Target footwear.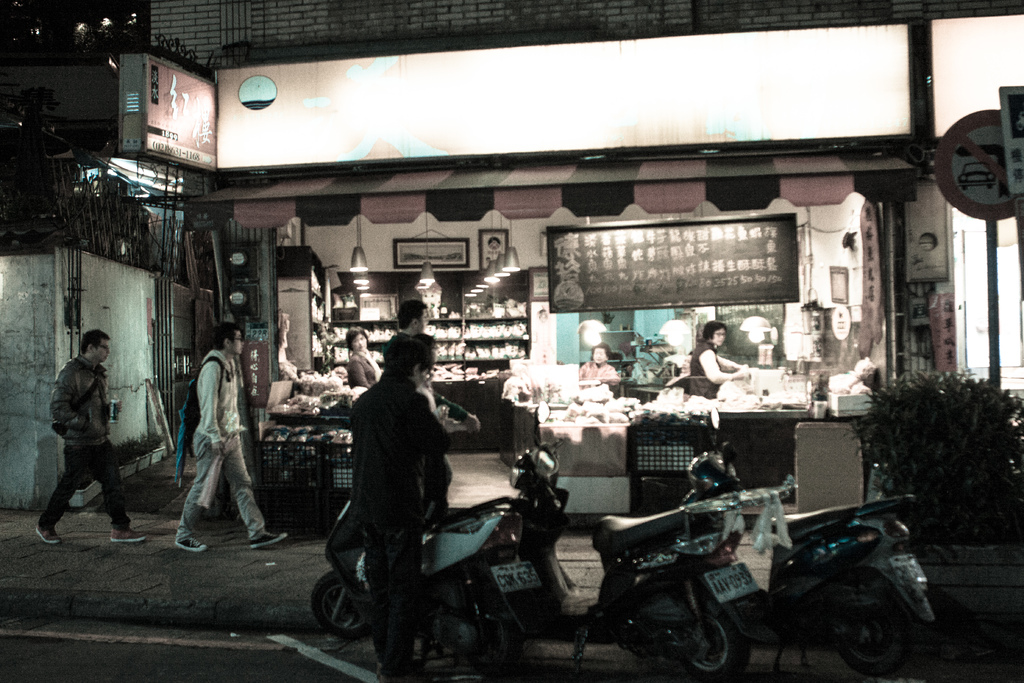
Target region: [x1=174, y1=534, x2=208, y2=554].
